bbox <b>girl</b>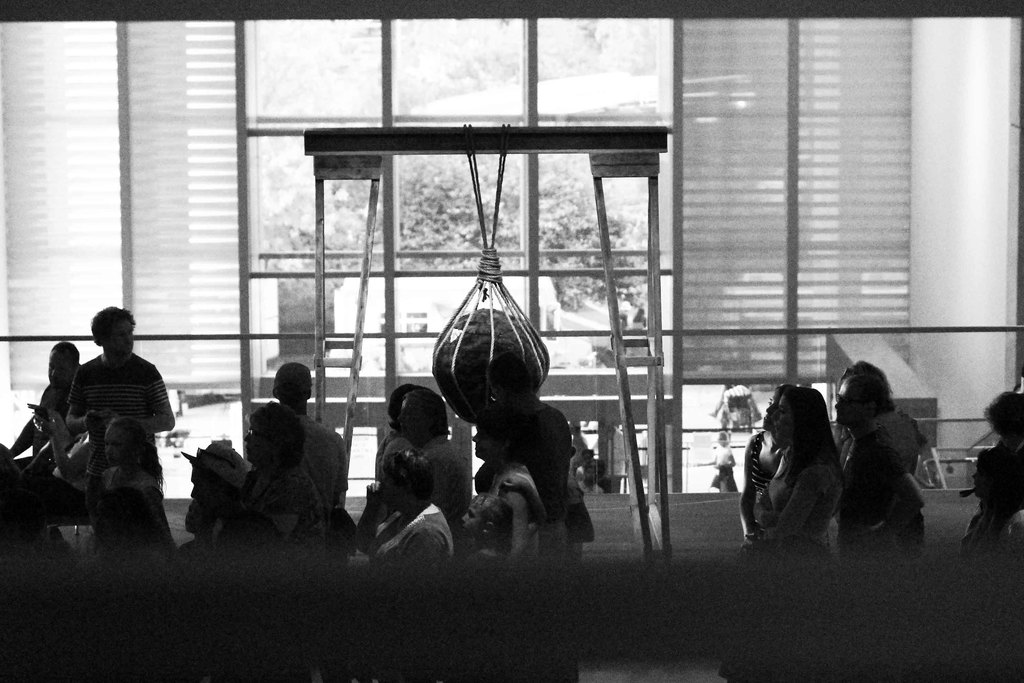
crop(460, 492, 514, 556)
